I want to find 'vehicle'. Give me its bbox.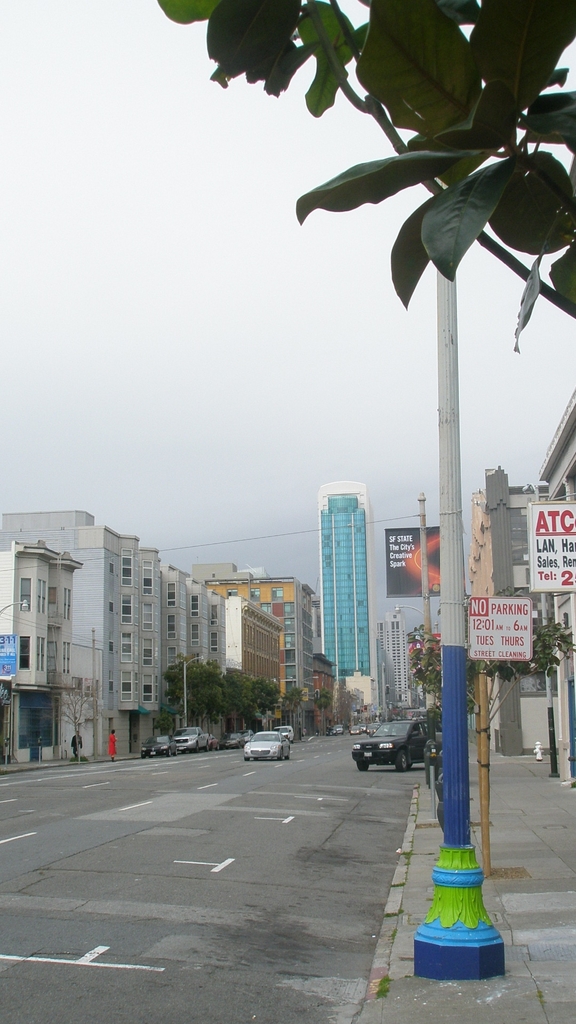
x1=166 y1=722 x2=211 y2=746.
